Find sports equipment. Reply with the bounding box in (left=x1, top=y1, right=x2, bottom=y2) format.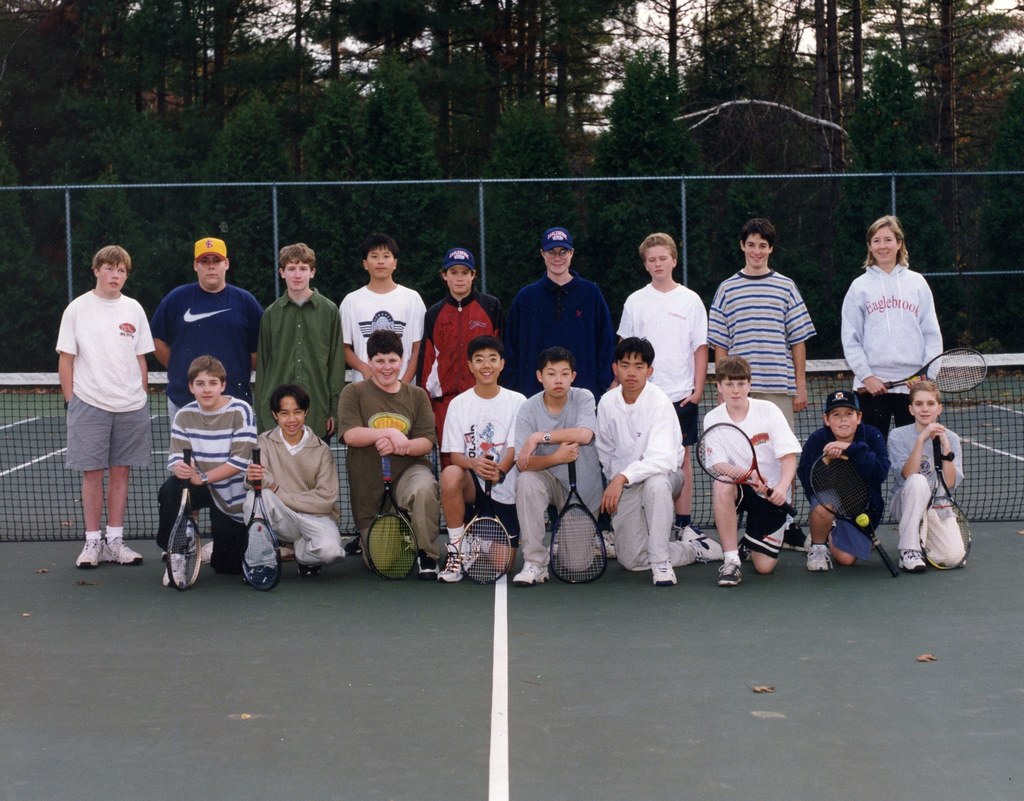
(left=362, top=444, right=417, bottom=579).
